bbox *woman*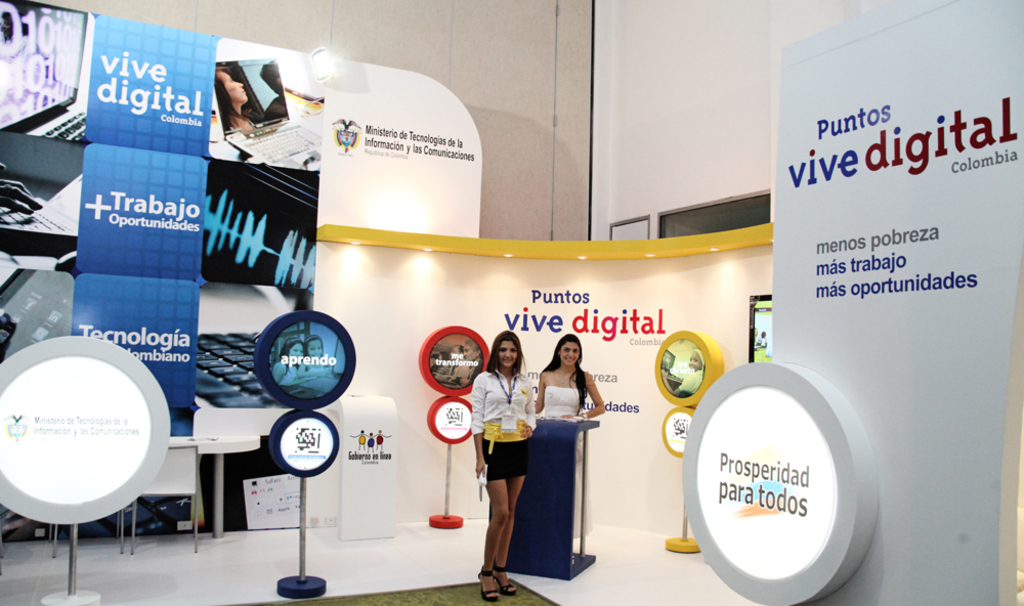
region(270, 337, 305, 386)
